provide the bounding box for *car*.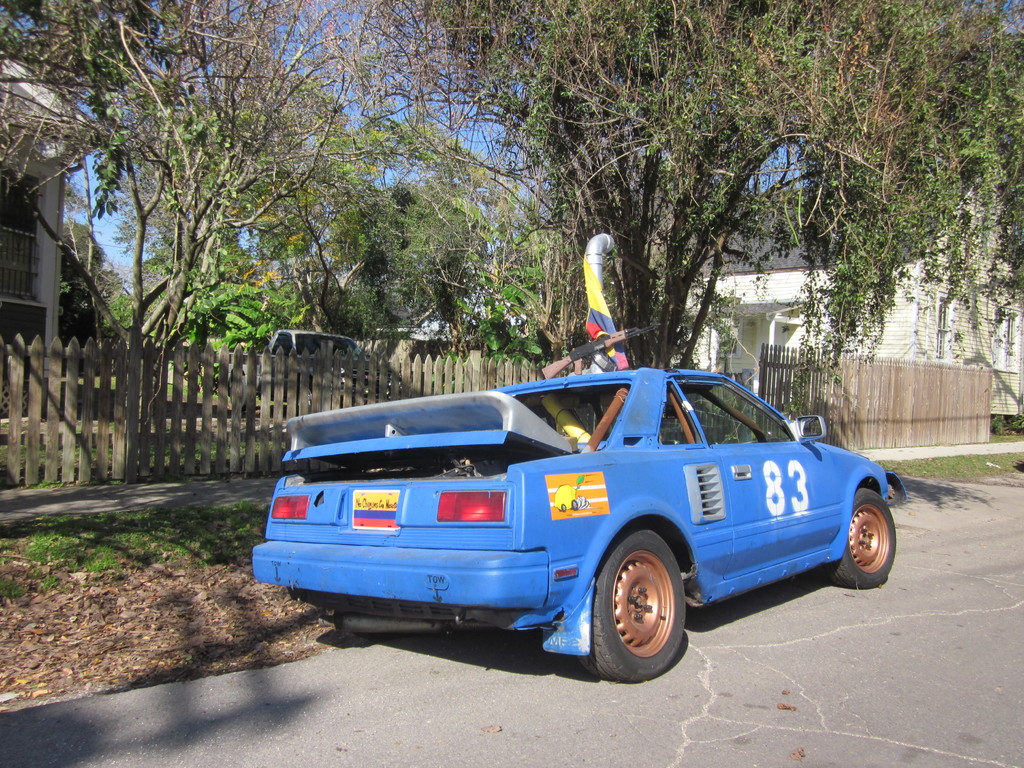
<region>250, 365, 901, 682</region>.
